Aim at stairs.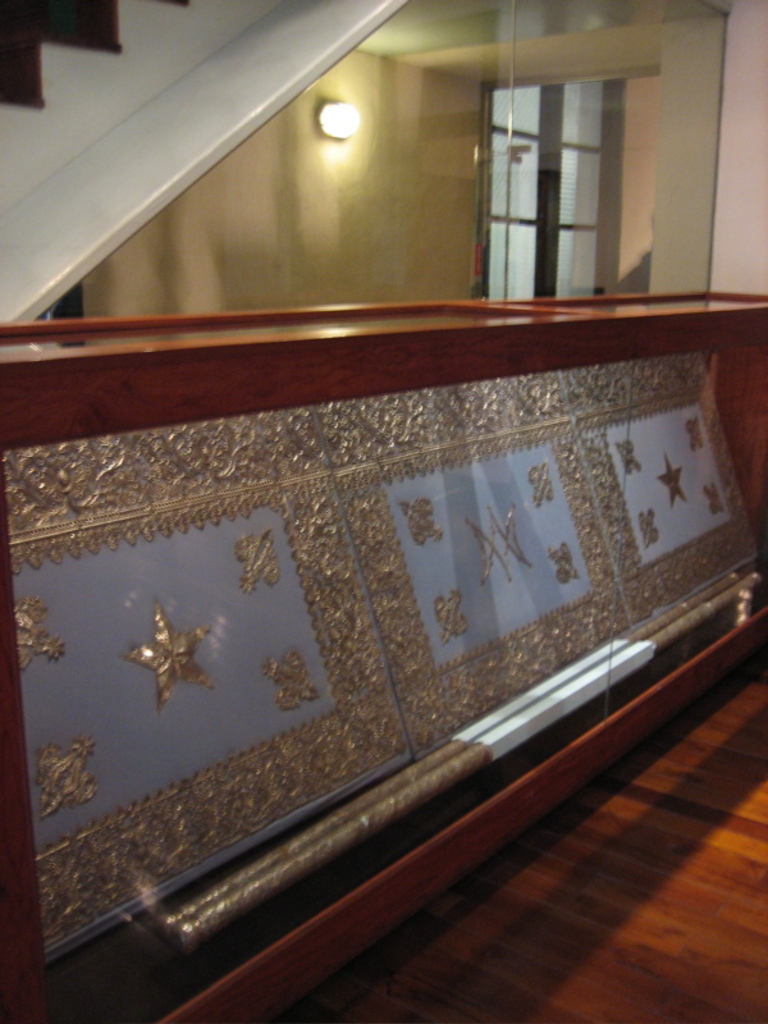
Aimed at (0,0,195,114).
